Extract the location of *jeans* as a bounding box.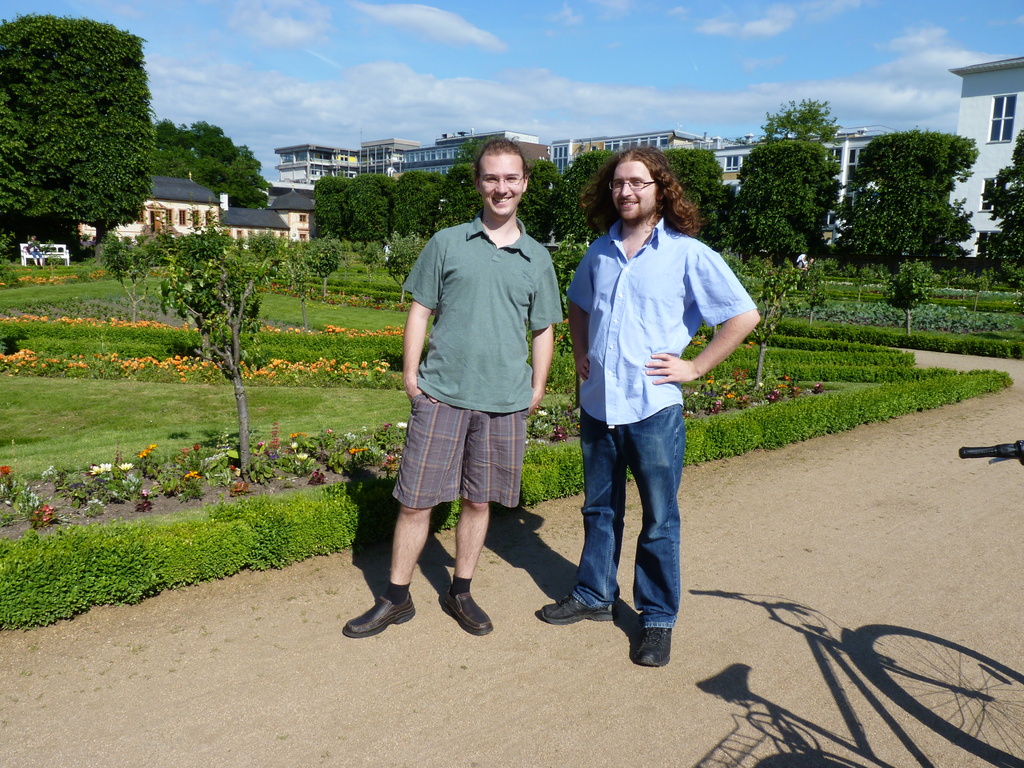
(x1=371, y1=396, x2=522, y2=523).
